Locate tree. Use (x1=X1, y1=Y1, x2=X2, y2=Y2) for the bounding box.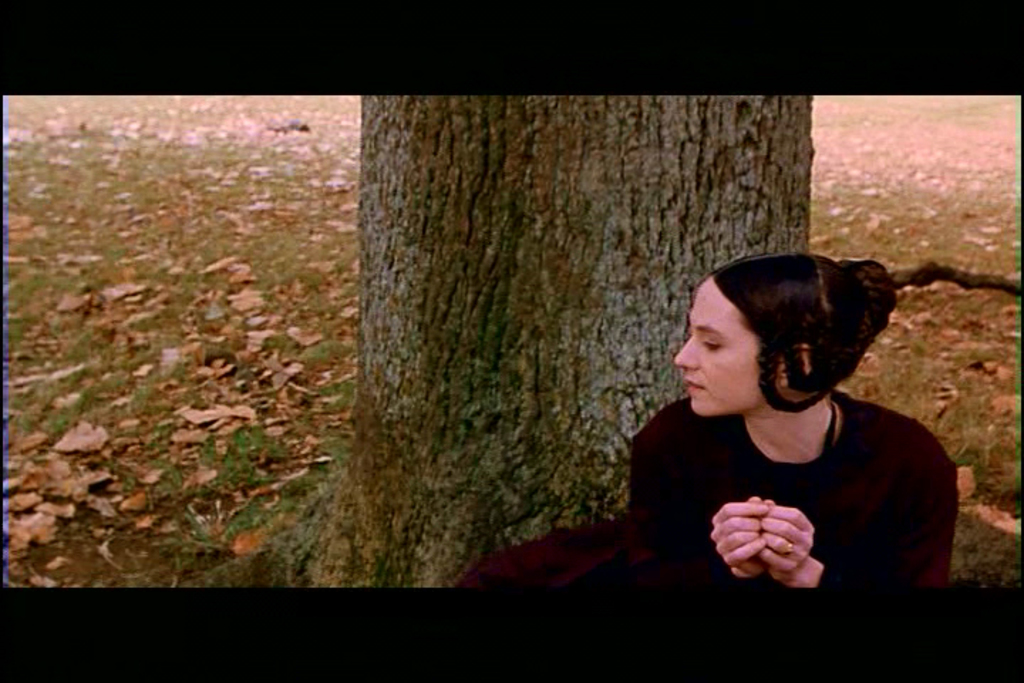
(x1=310, y1=85, x2=845, y2=603).
